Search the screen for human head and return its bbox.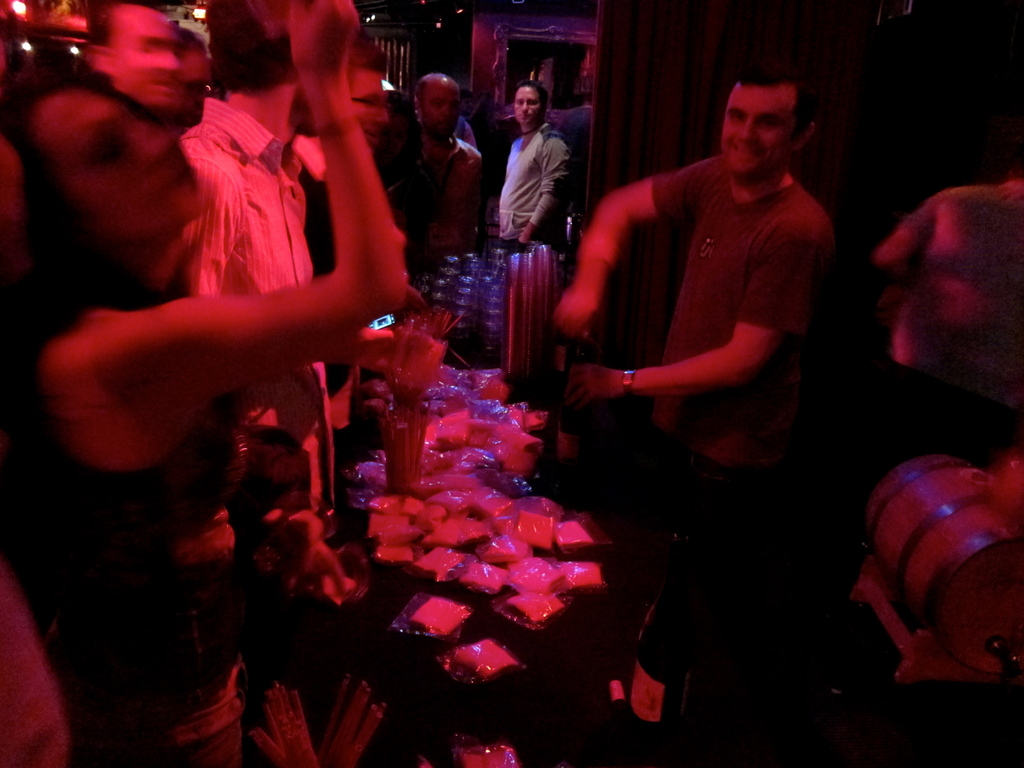
Found: locate(83, 0, 187, 111).
